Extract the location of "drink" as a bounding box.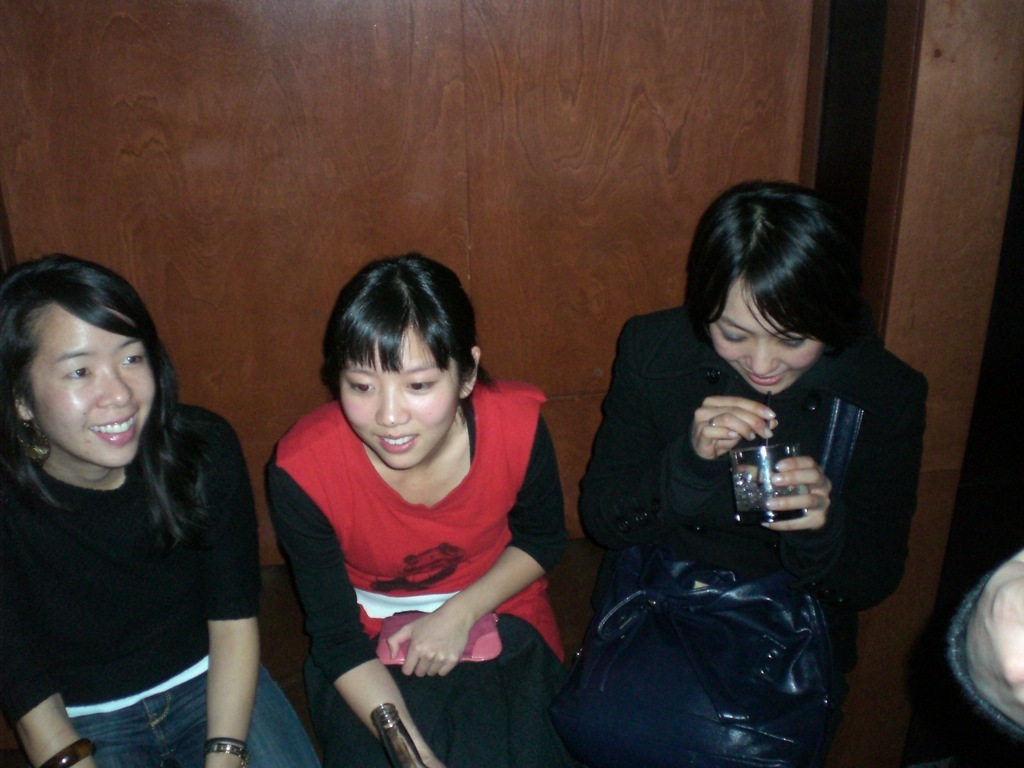
734/472/808/510.
